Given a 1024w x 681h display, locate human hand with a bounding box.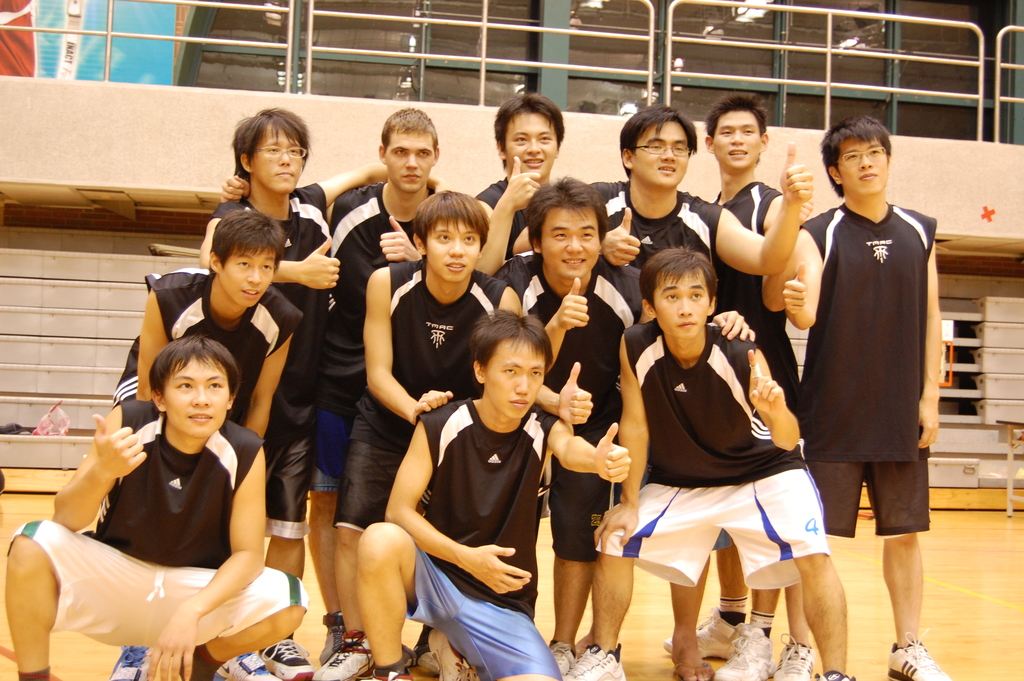
Located: crop(916, 400, 940, 452).
